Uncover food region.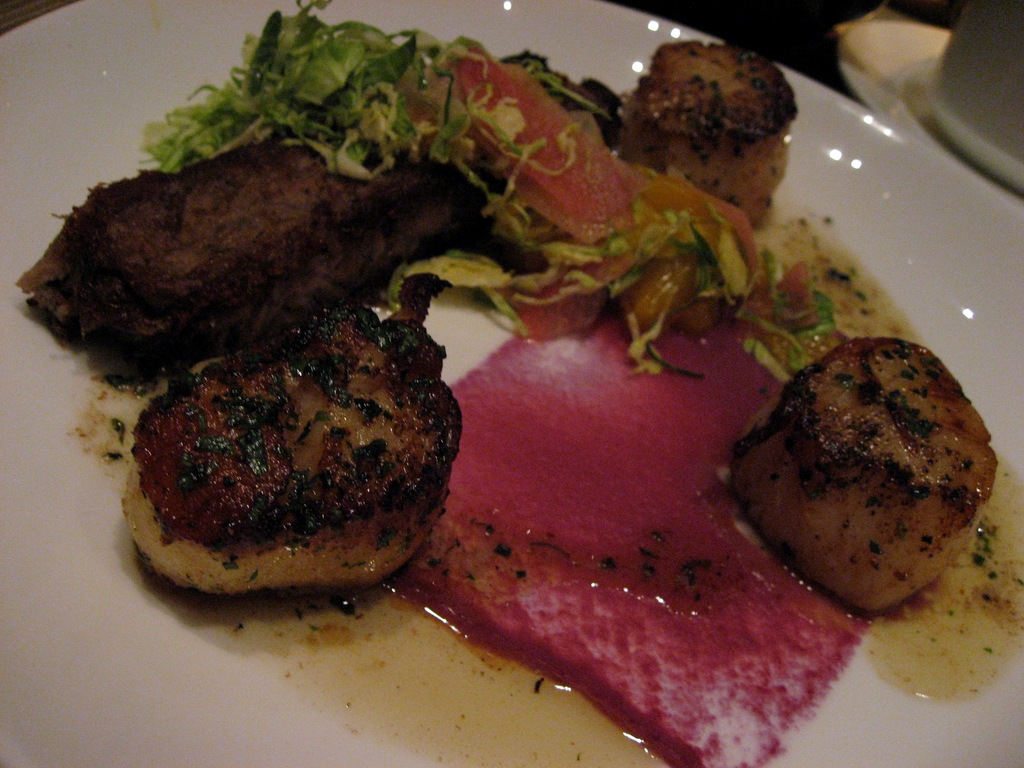
Uncovered: (719,317,995,622).
